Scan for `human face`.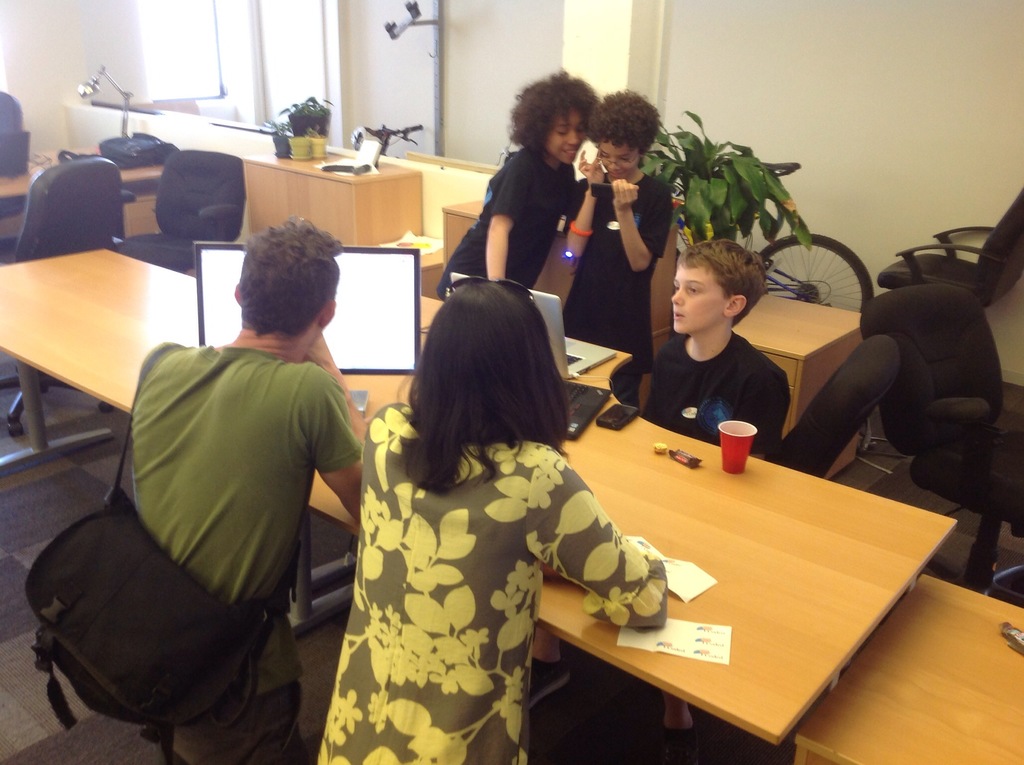
Scan result: {"left": 598, "top": 134, "right": 641, "bottom": 182}.
